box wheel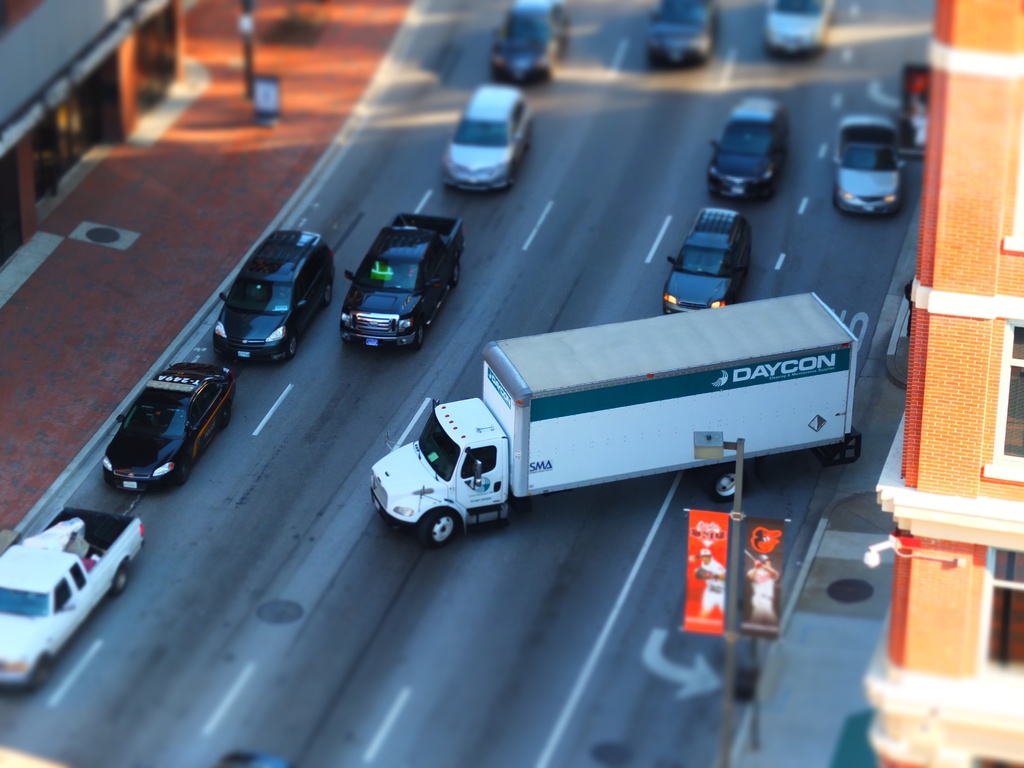
Rect(834, 186, 840, 209)
